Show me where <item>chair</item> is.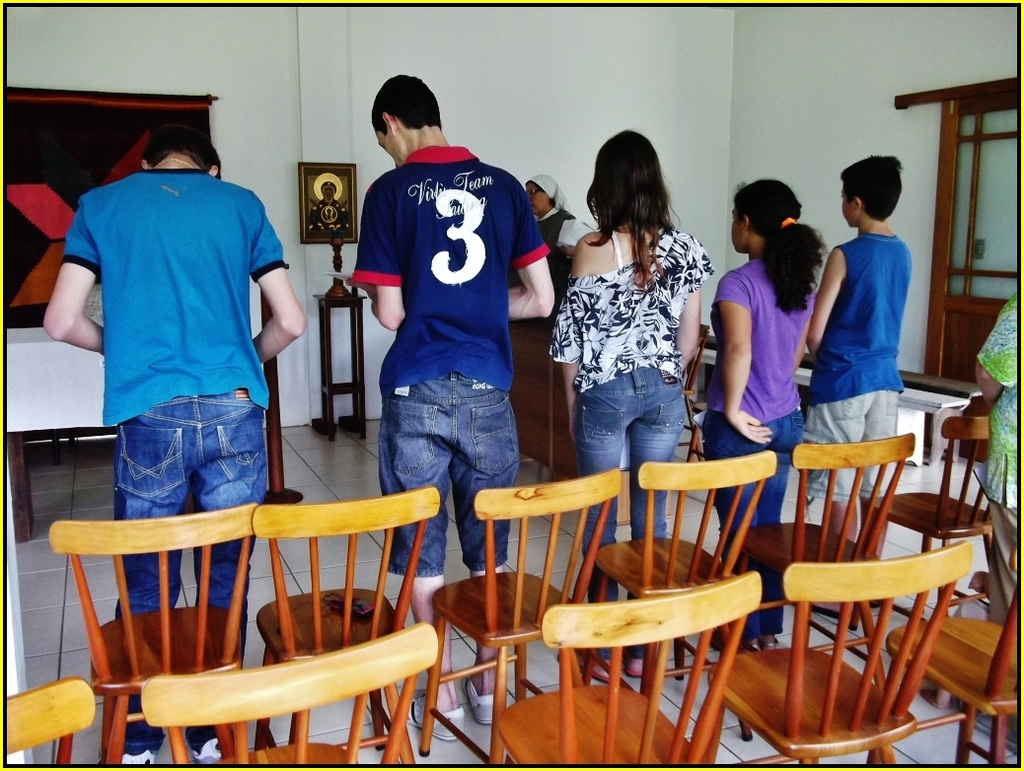
<item>chair</item> is at pyautogui.locateOnScreen(871, 415, 994, 597).
